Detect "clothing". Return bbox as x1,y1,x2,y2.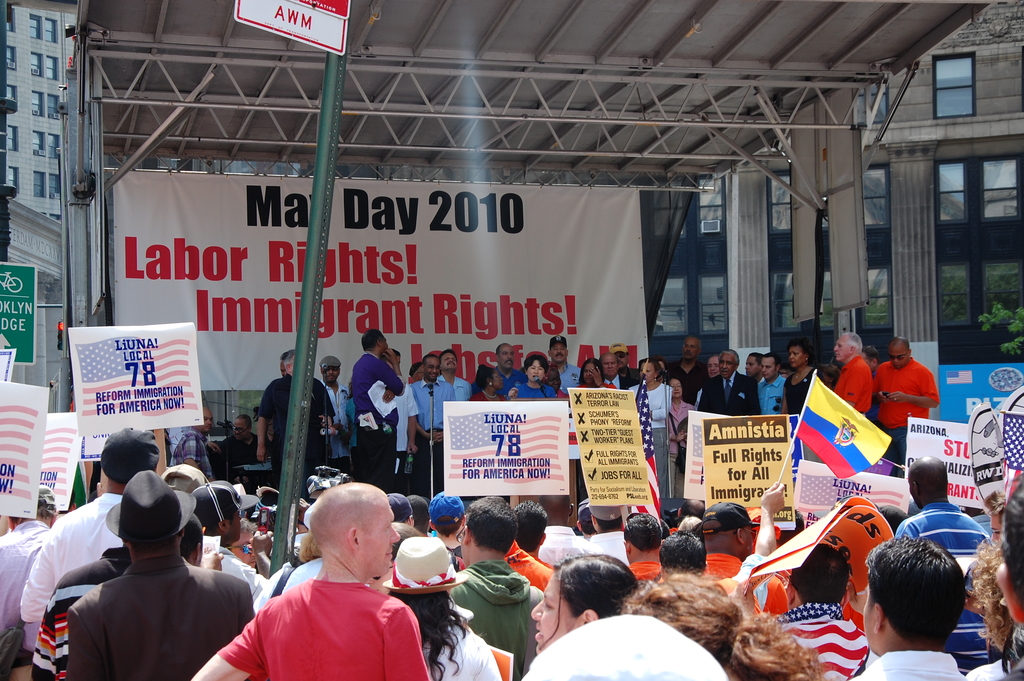
227,561,417,680.
